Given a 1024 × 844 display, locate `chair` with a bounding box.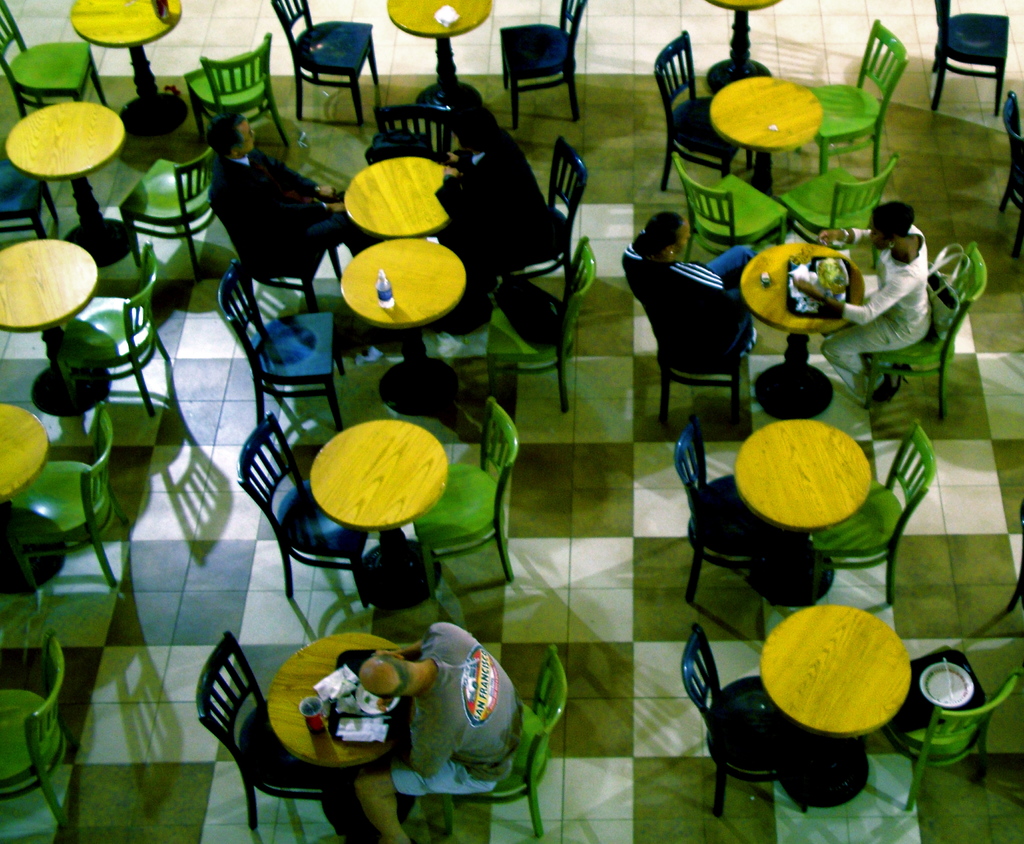
Located: [118, 139, 223, 277].
